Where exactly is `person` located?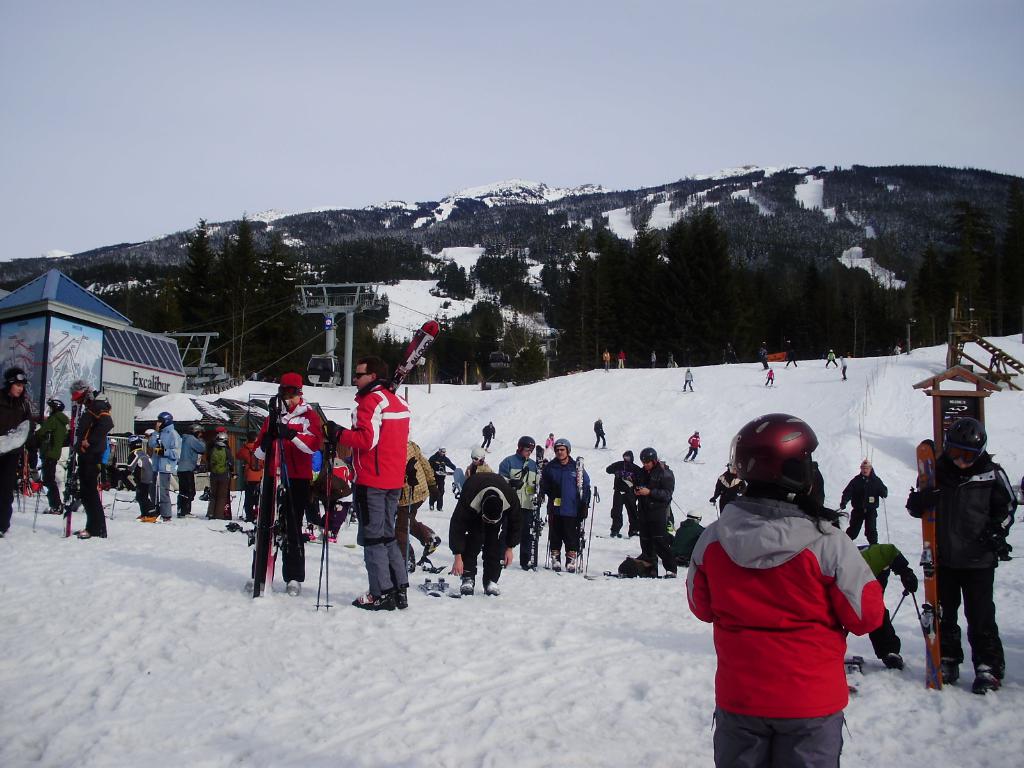
Its bounding box is (67,377,118,541).
